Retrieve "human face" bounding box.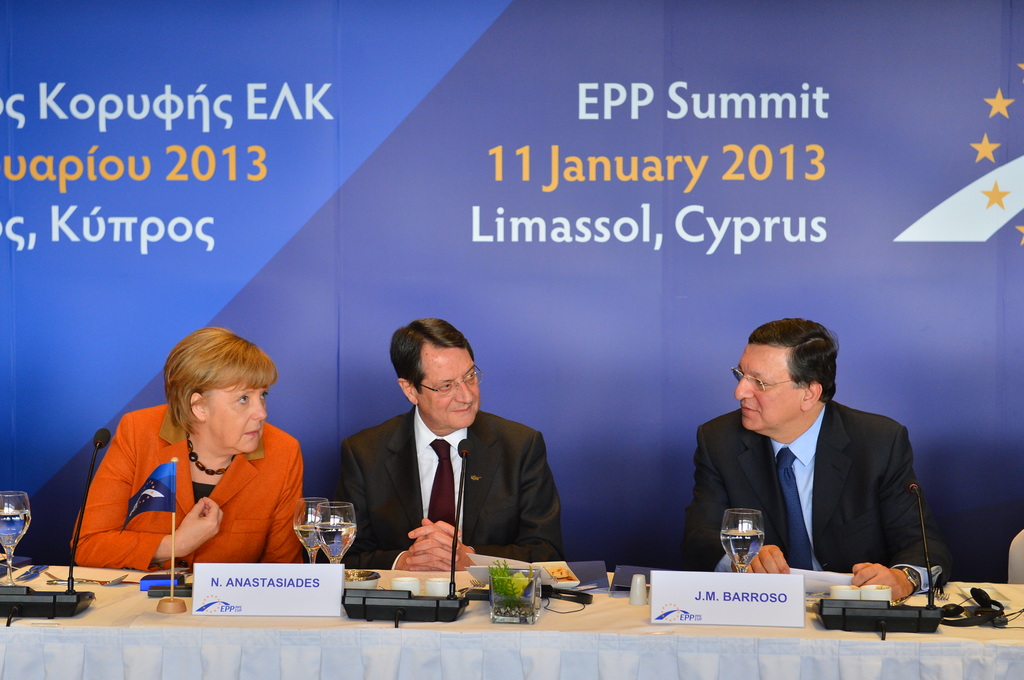
Bounding box: <bbox>417, 355, 477, 425</bbox>.
